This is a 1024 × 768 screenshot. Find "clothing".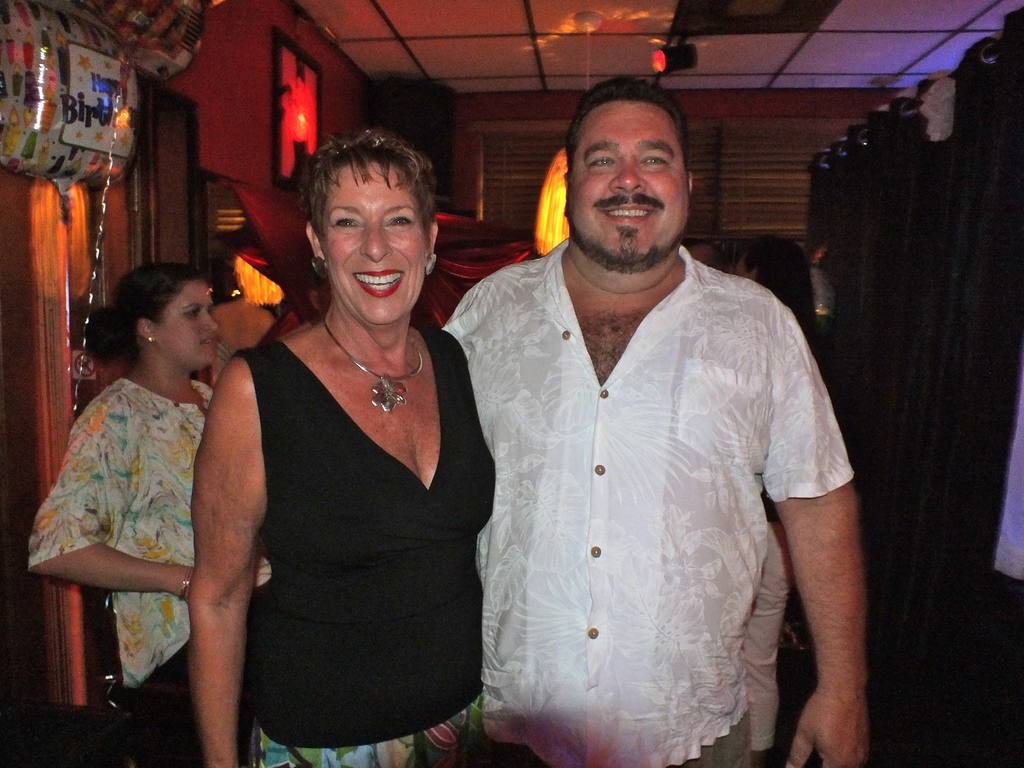
Bounding box: <box>17,370,265,764</box>.
